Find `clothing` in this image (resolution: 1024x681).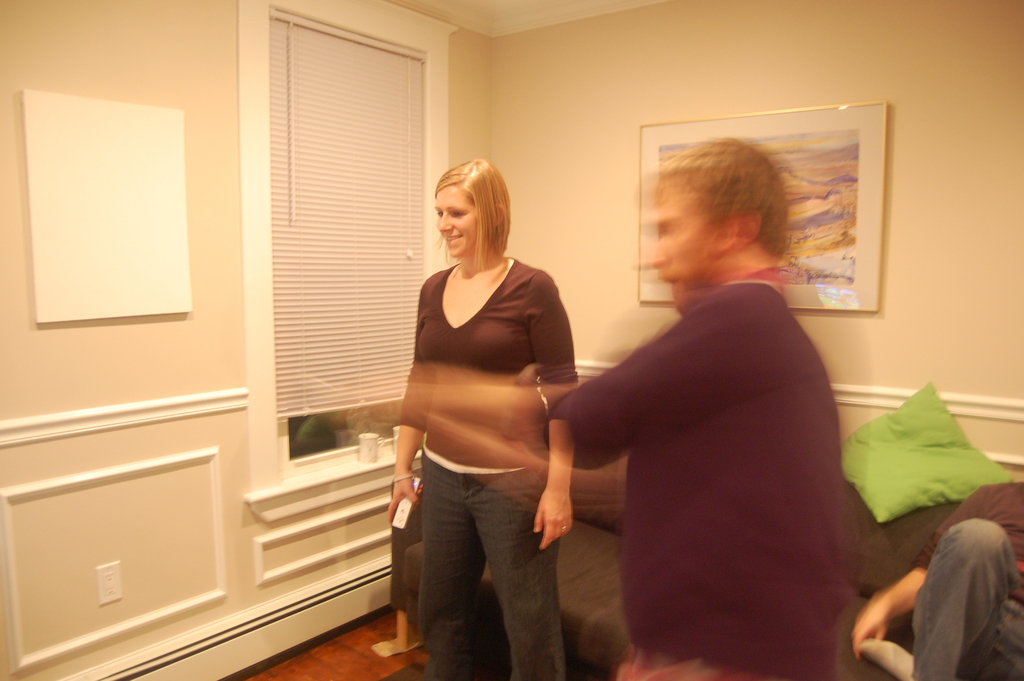
region(555, 202, 874, 679).
